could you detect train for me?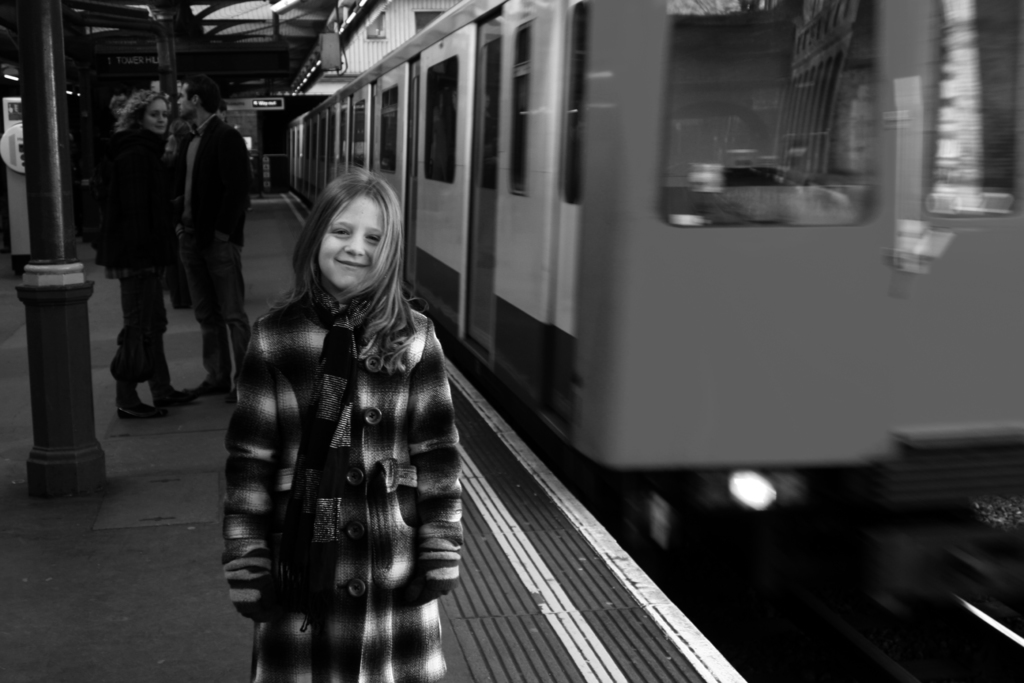
Detection result: (x1=287, y1=0, x2=1023, y2=551).
